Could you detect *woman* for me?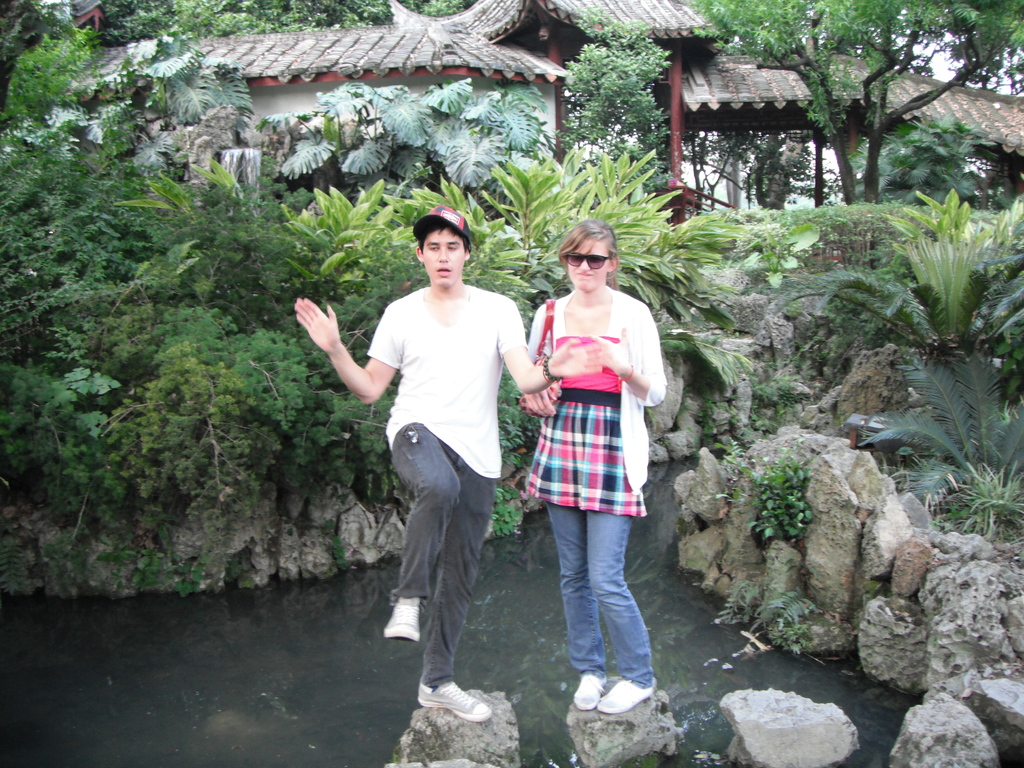
Detection result: 517:223:667:658.
